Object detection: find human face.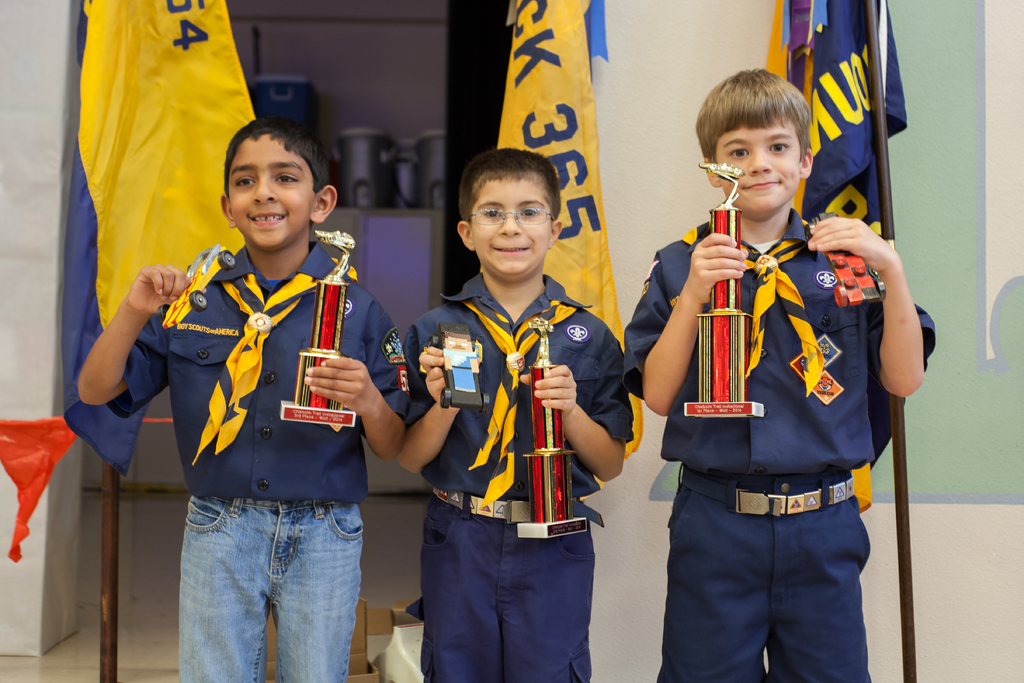
l=232, t=133, r=317, b=250.
